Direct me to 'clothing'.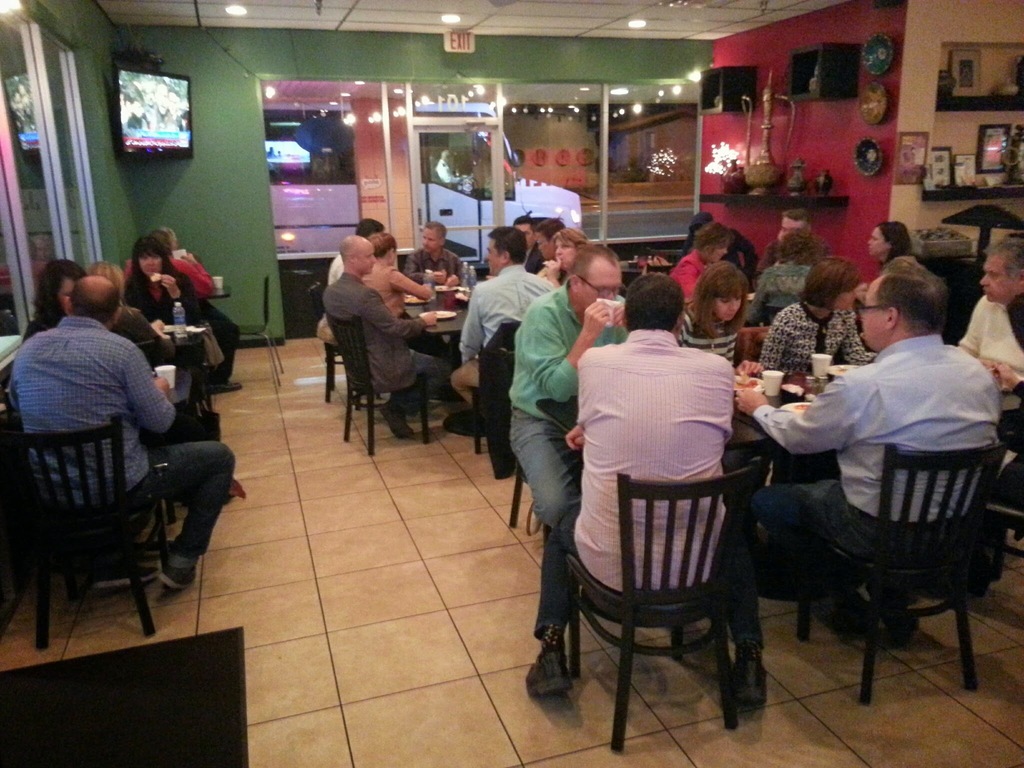
Direction: 406,245,472,286.
